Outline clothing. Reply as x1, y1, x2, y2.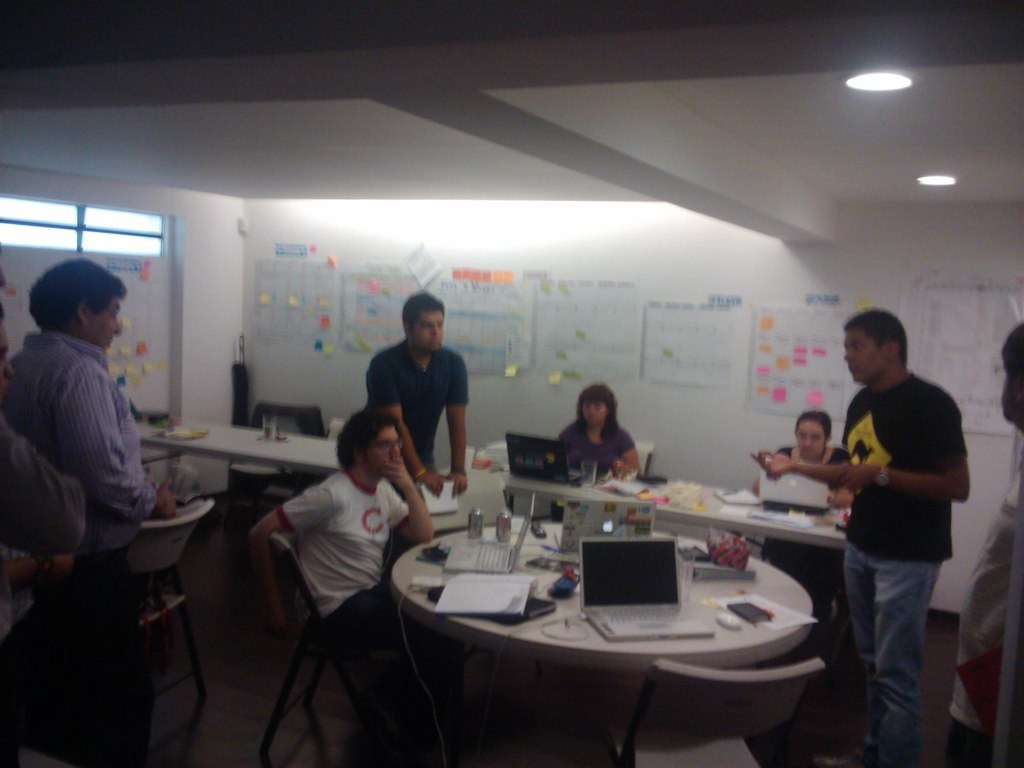
560, 423, 641, 475.
